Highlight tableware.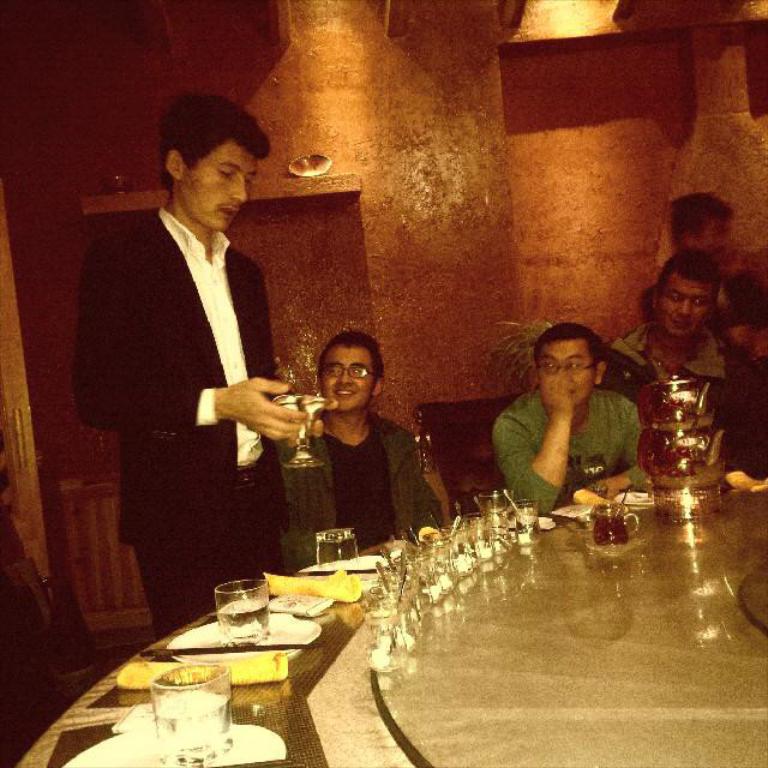
Highlighted region: 144, 661, 236, 766.
